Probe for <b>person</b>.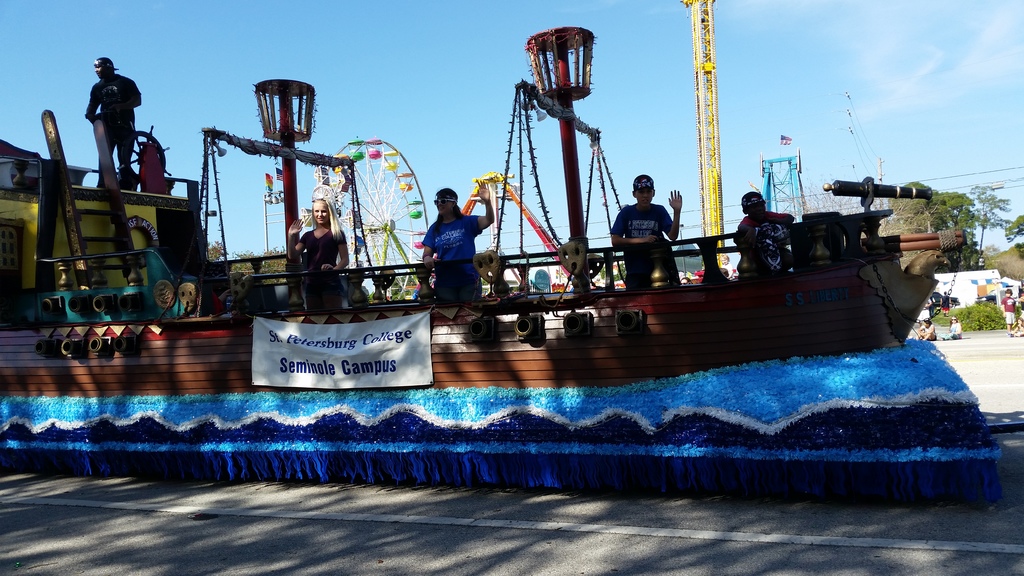
Probe result: (80,53,143,193).
